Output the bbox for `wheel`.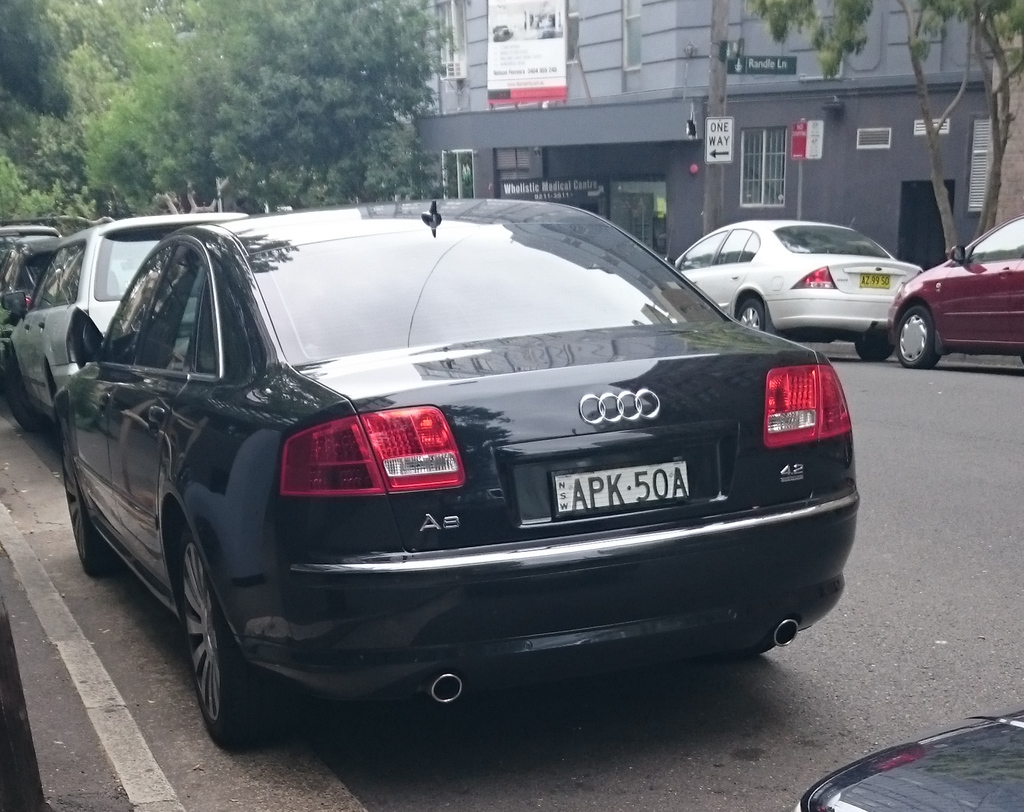
<region>61, 414, 107, 578</region>.
